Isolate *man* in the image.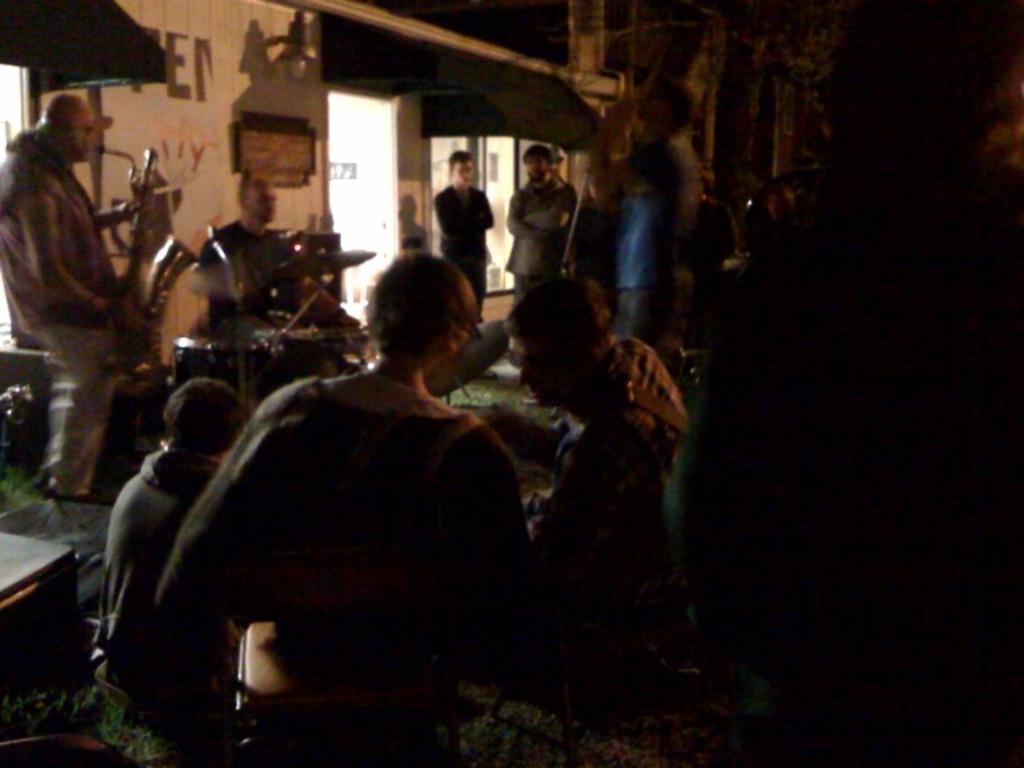
Isolated region: l=198, t=170, r=307, b=346.
